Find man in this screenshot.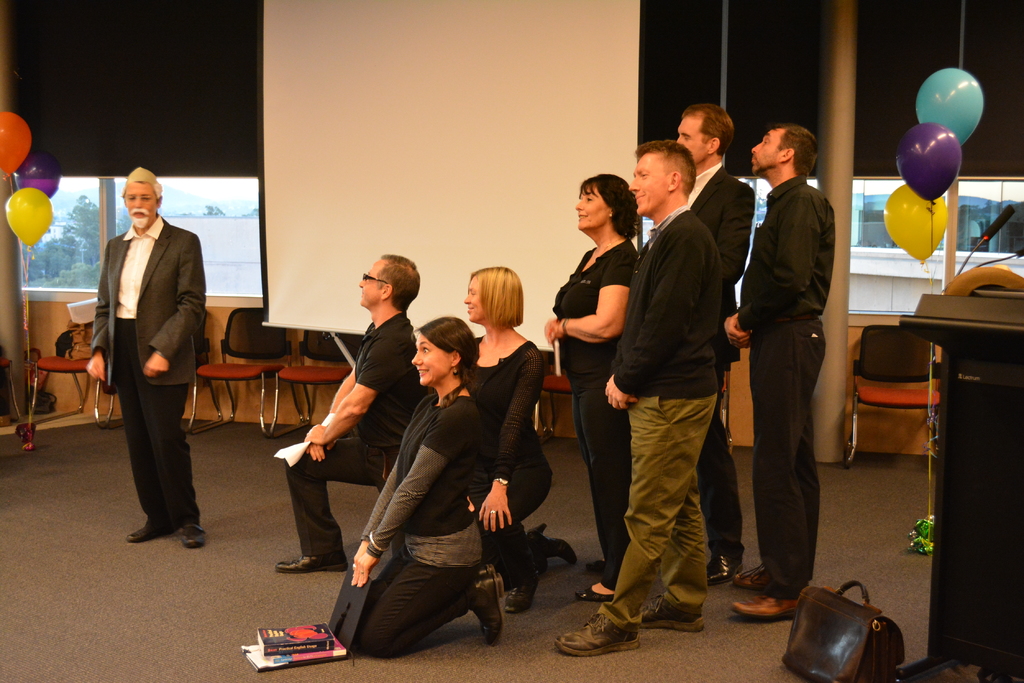
The bounding box for man is [551, 139, 724, 668].
